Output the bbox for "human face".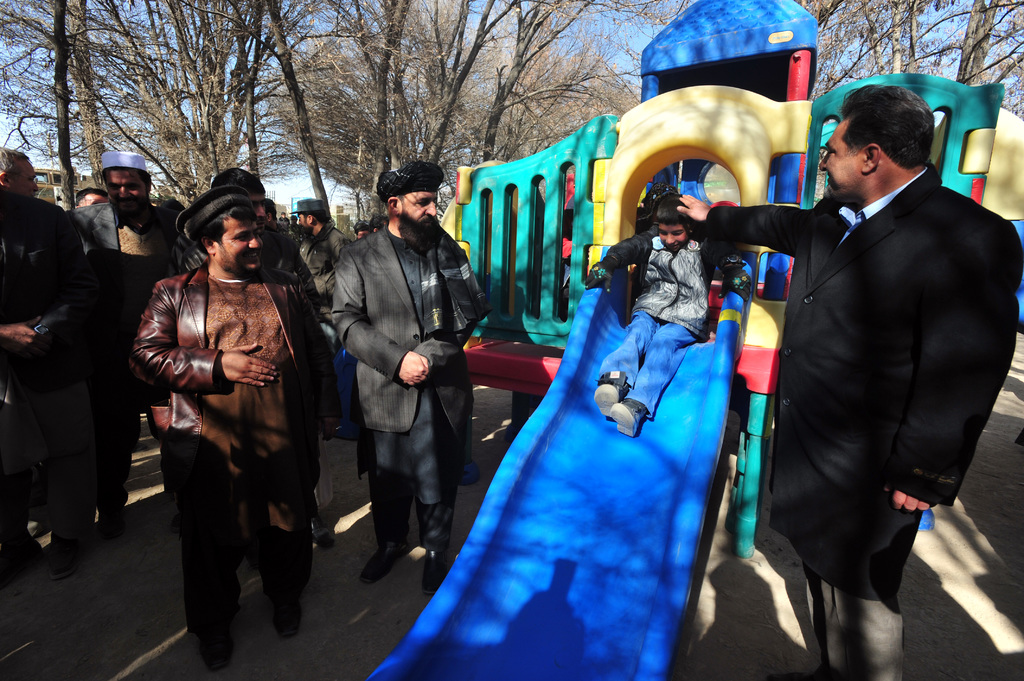
region(216, 212, 264, 271).
